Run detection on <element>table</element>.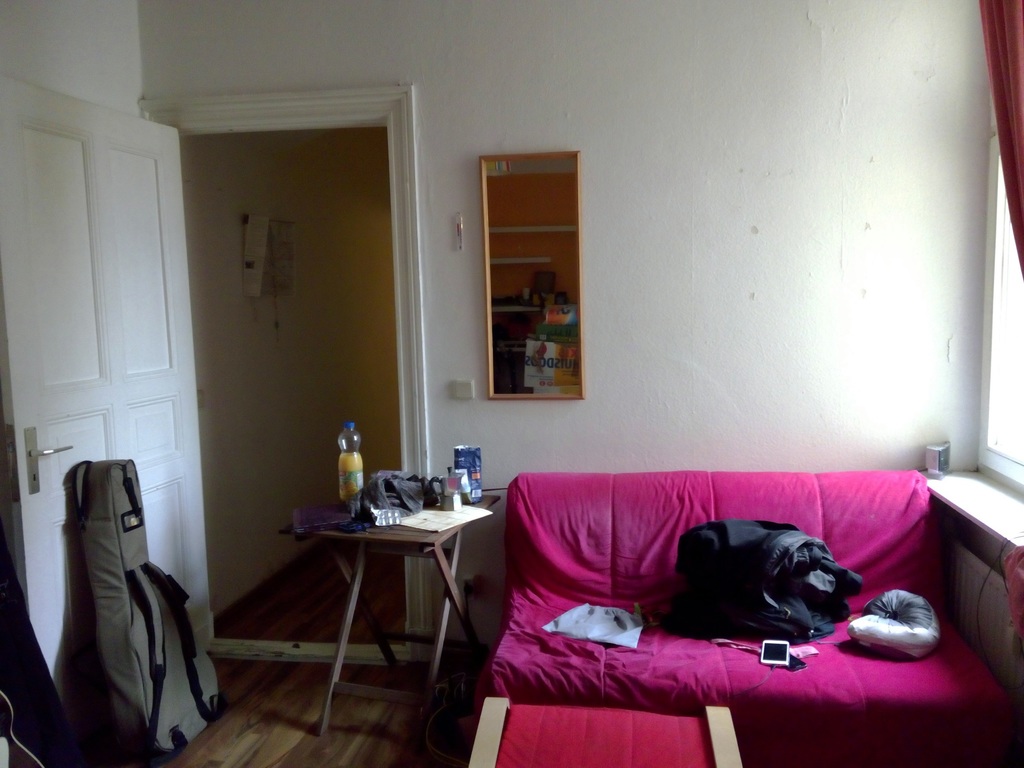
Result: 469 696 744 767.
